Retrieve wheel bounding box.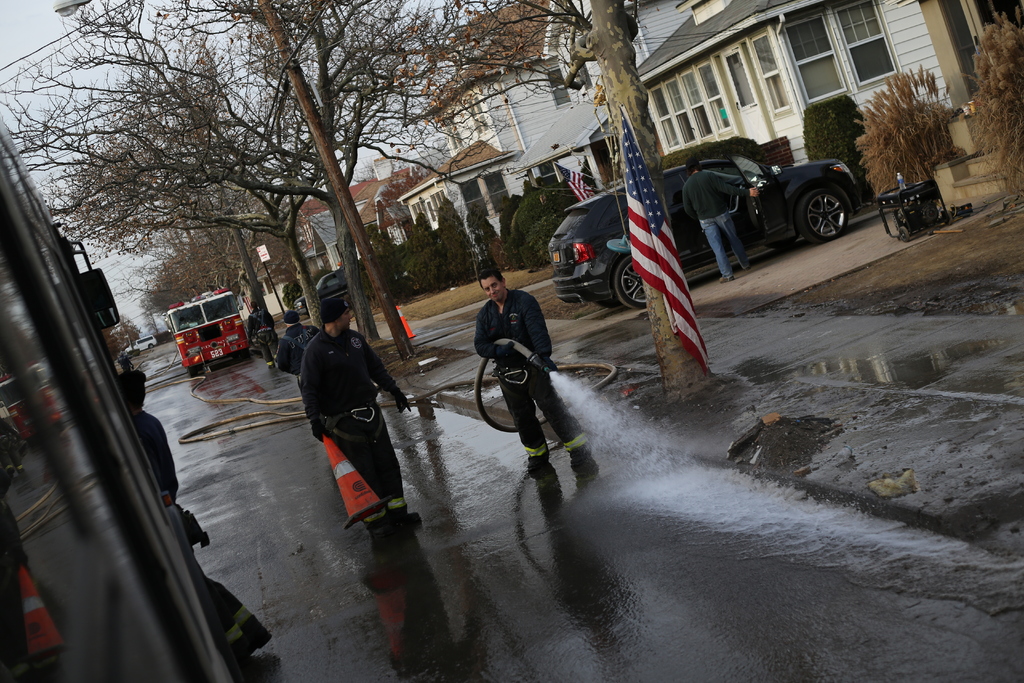
Bounding box: x1=188 y1=365 x2=198 y2=377.
